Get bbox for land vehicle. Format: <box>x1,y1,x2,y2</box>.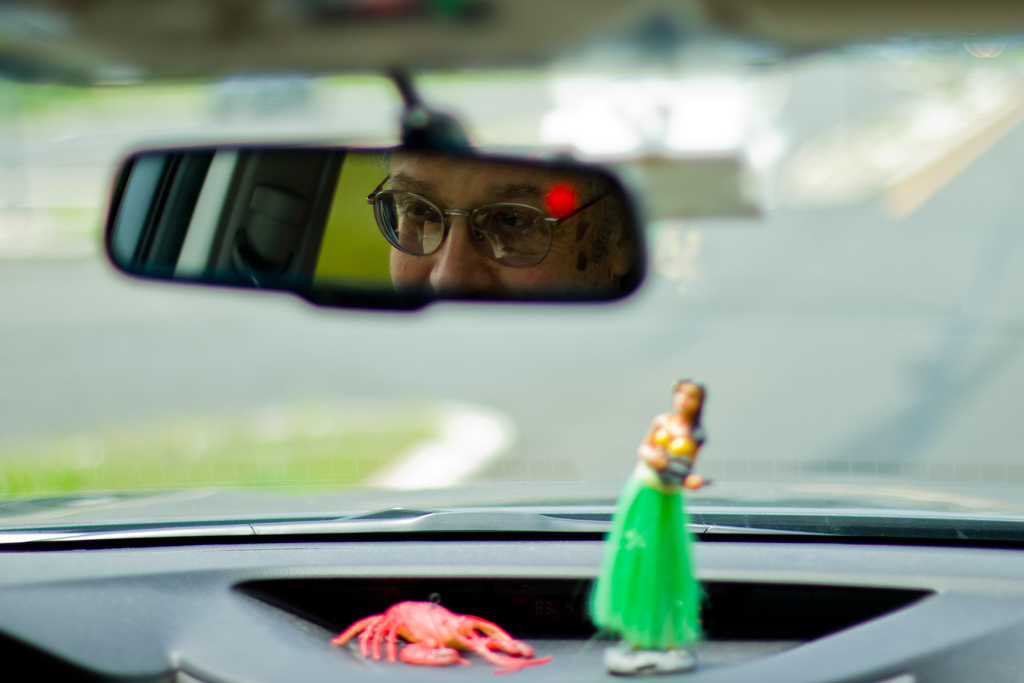
<box>0,0,1023,682</box>.
